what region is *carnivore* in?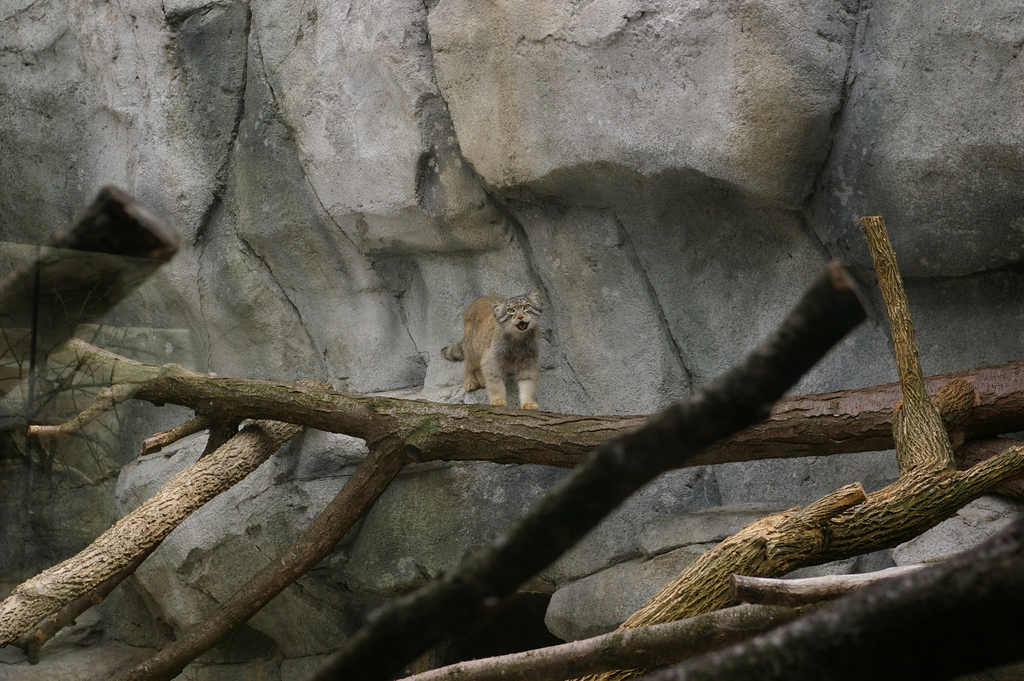
detection(457, 298, 555, 412).
